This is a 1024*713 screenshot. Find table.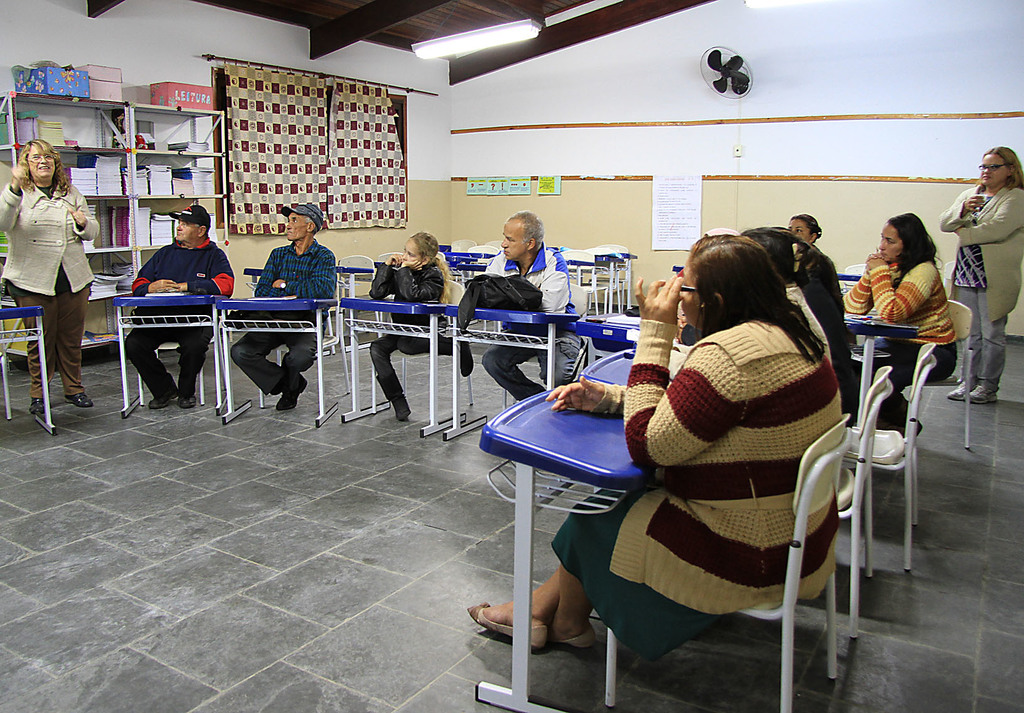
Bounding box: (341, 297, 467, 437).
